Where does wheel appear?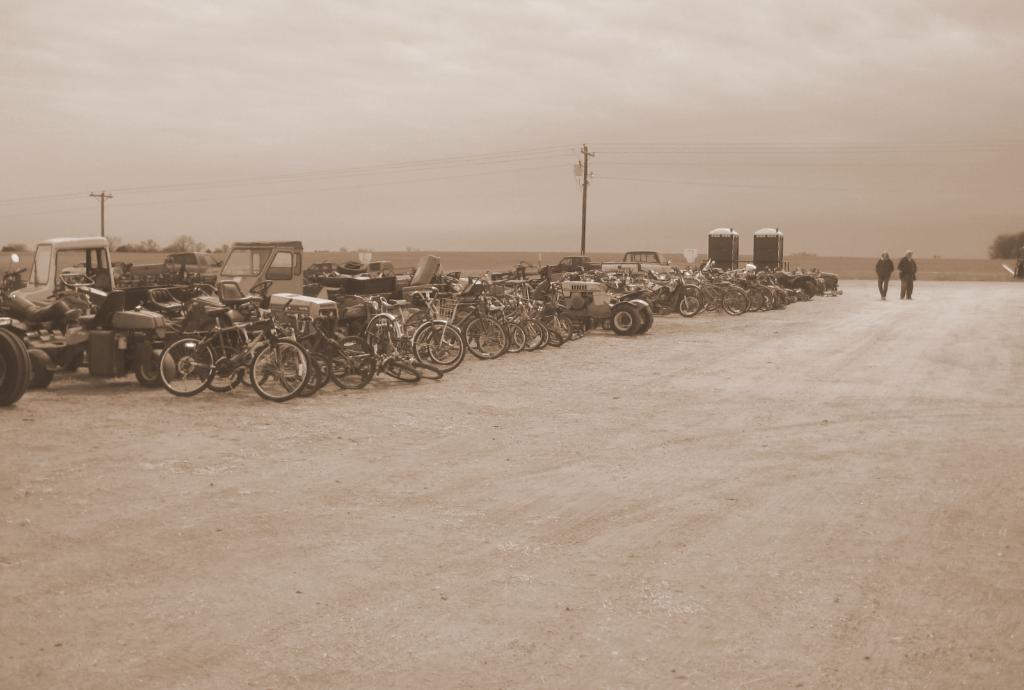
Appears at 338, 262, 365, 274.
